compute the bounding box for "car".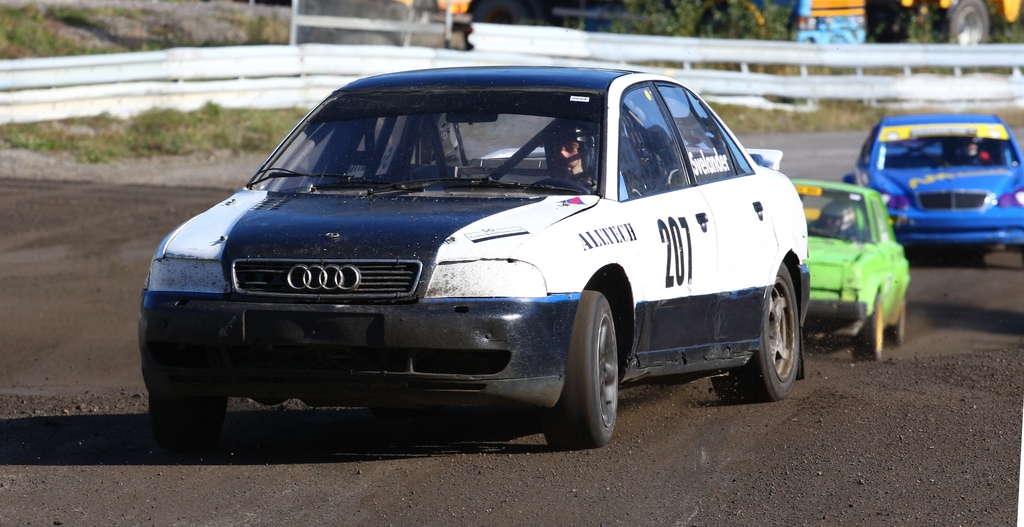
[785, 178, 910, 363].
